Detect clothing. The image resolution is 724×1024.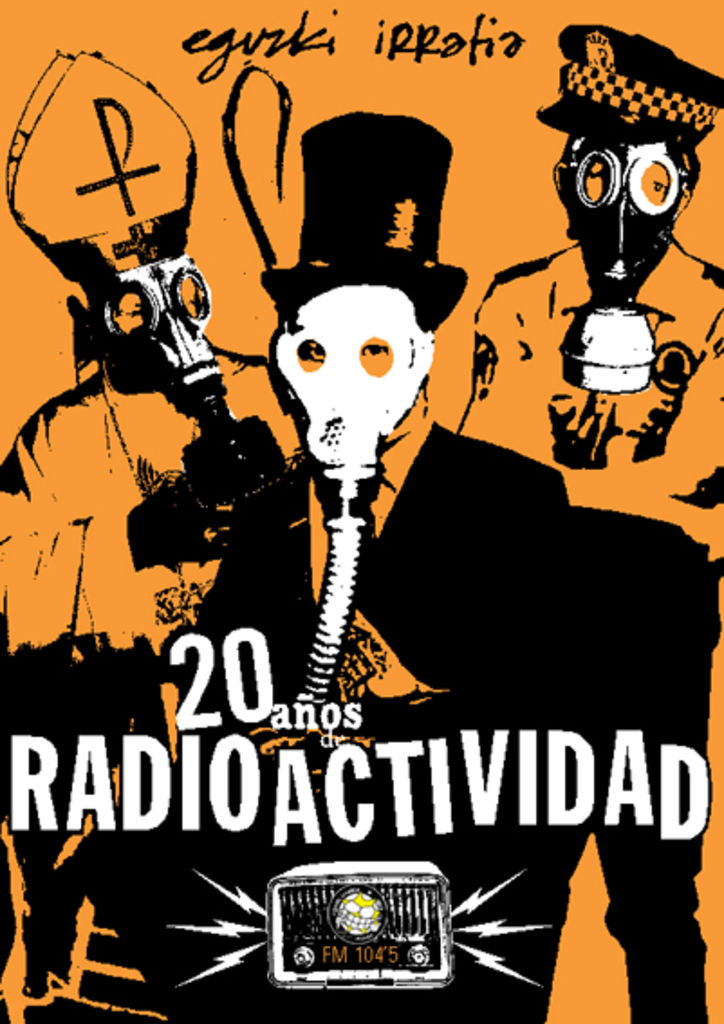
(441,231,722,1022).
